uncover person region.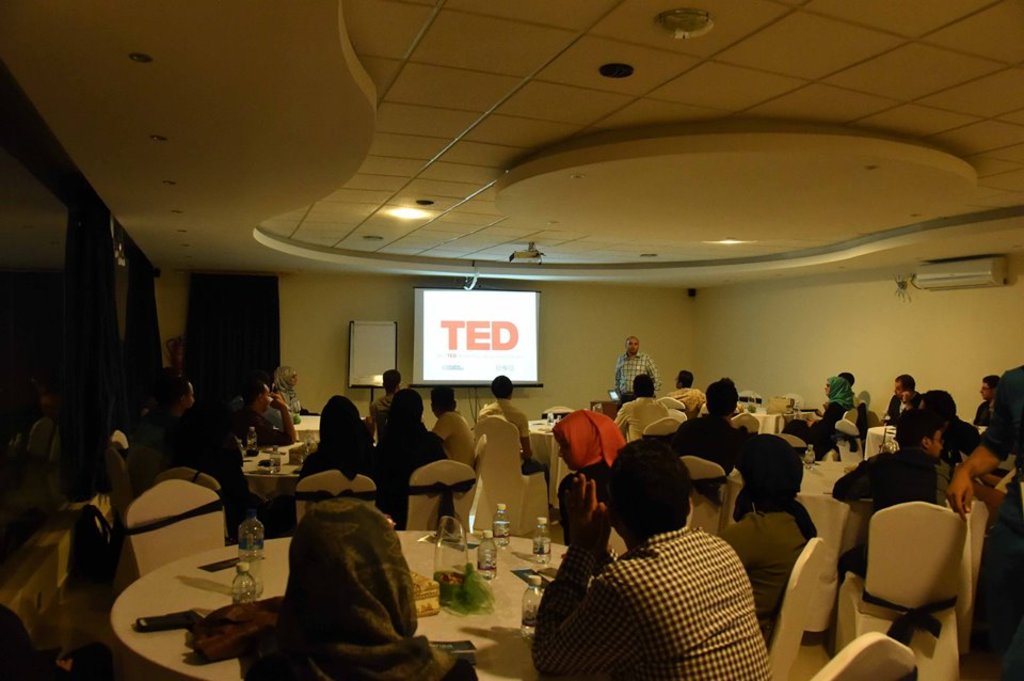
Uncovered: bbox(875, 371, 917, 427).
